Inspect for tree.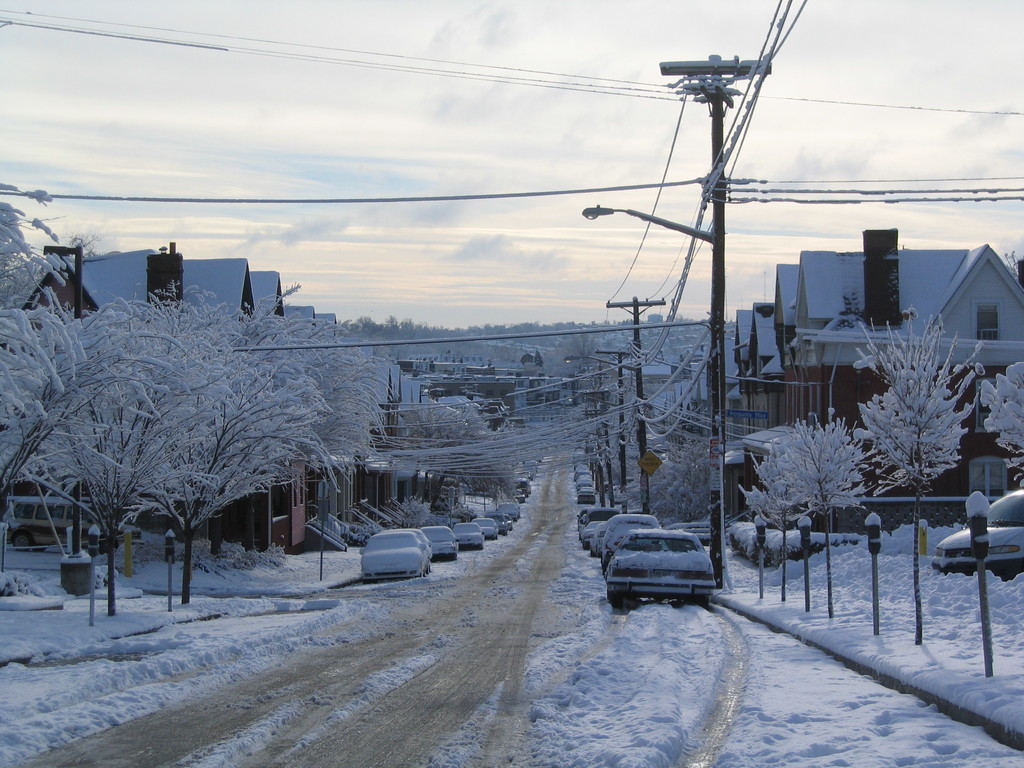
Inspection: bbox=[742, 451, 802, 611].
